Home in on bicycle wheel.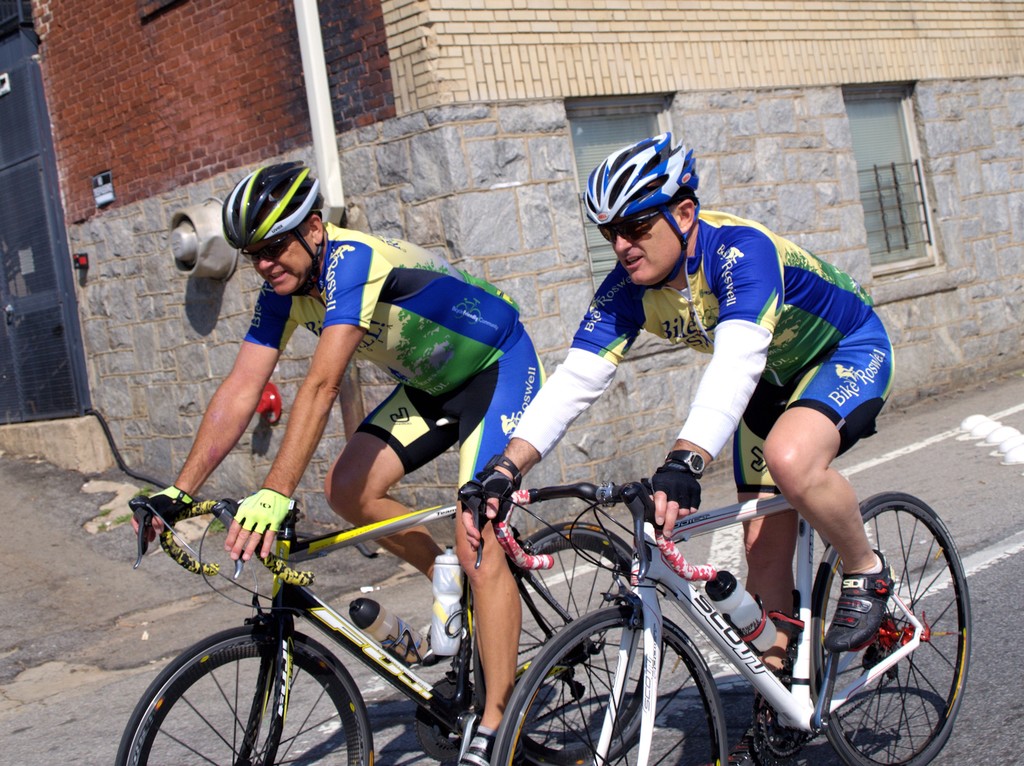
Homed in at BBox(472, 523, 669, 765).
